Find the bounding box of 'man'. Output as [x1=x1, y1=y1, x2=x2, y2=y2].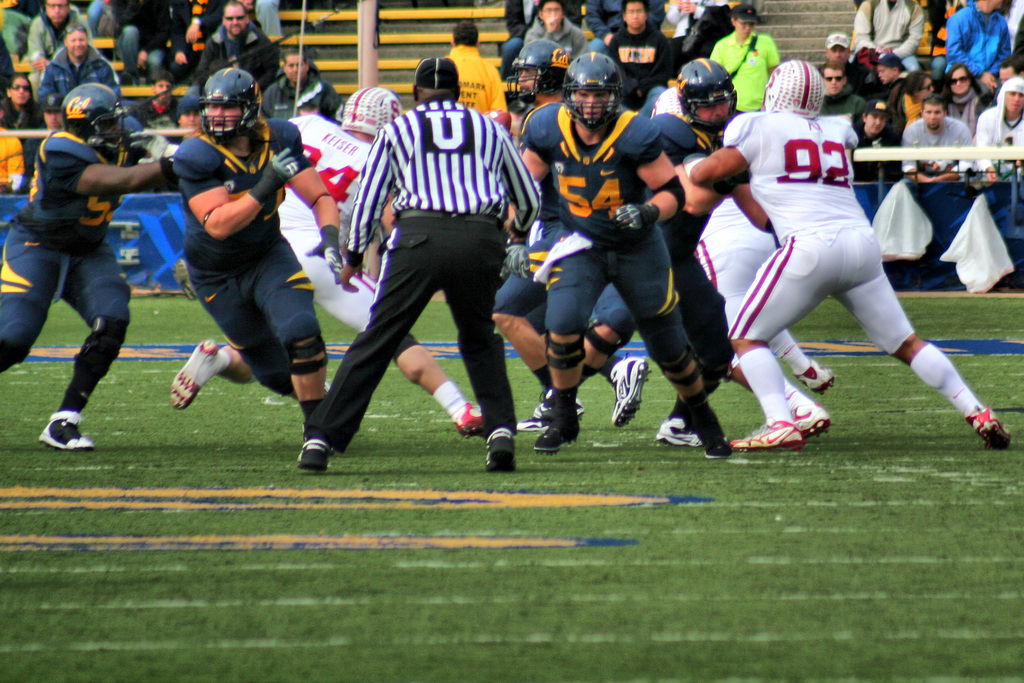
[x1=290, y1=53, x2=544, y2=481].
